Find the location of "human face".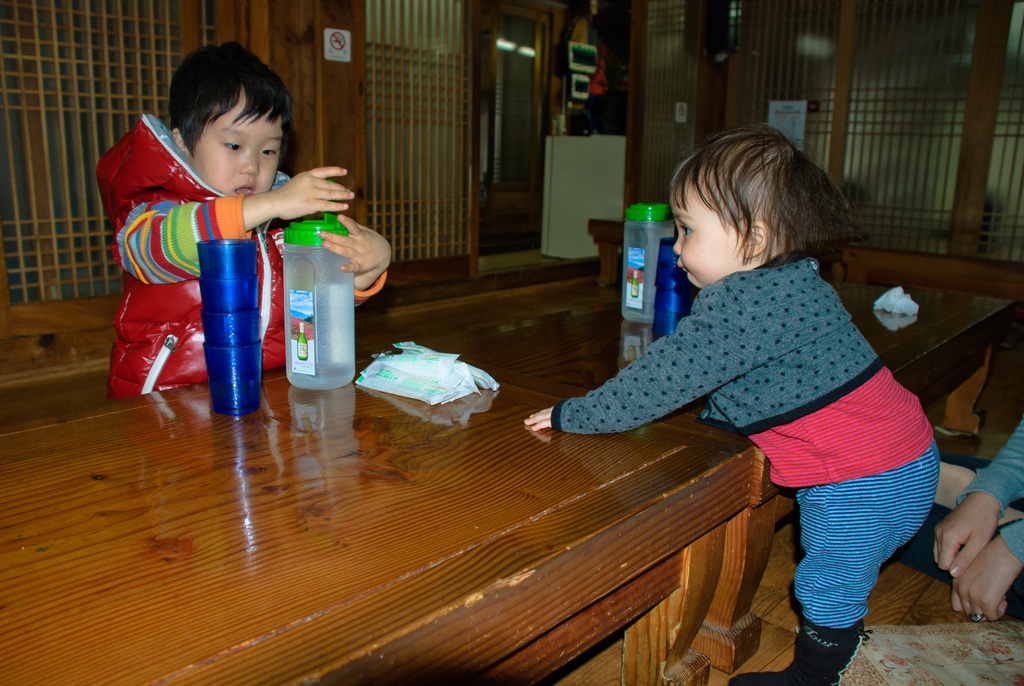
Location: rect(658, 176, 739, 293).
